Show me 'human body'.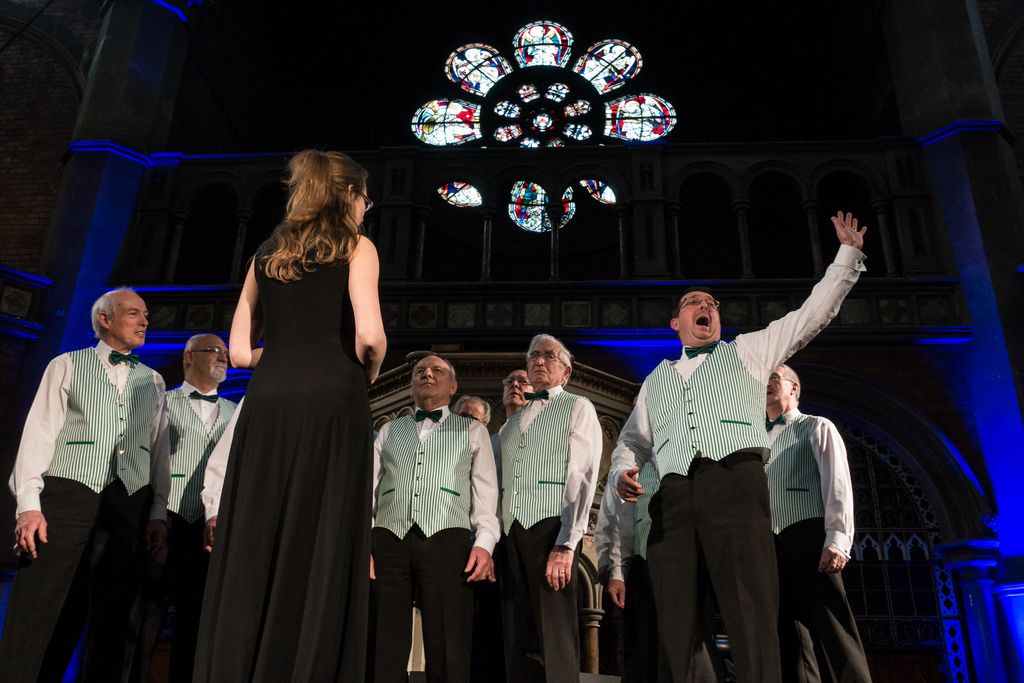
'human body' is here: 5, 280, 159, 682.
